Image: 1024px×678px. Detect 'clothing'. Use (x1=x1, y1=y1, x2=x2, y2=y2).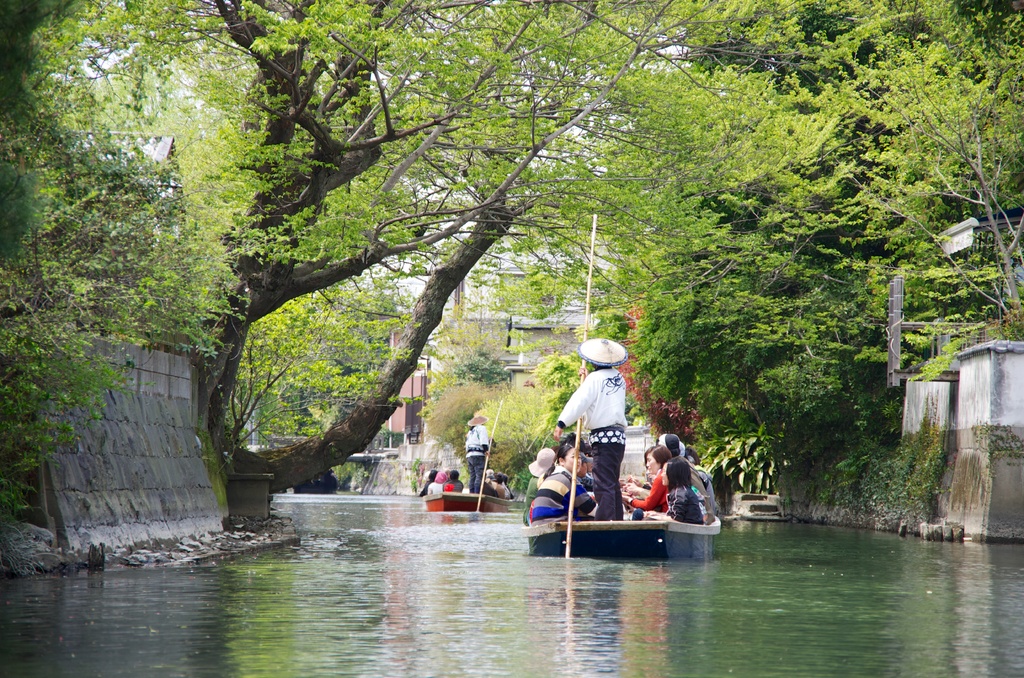
(x1=694, y1=461, x2=720, y2=521).
